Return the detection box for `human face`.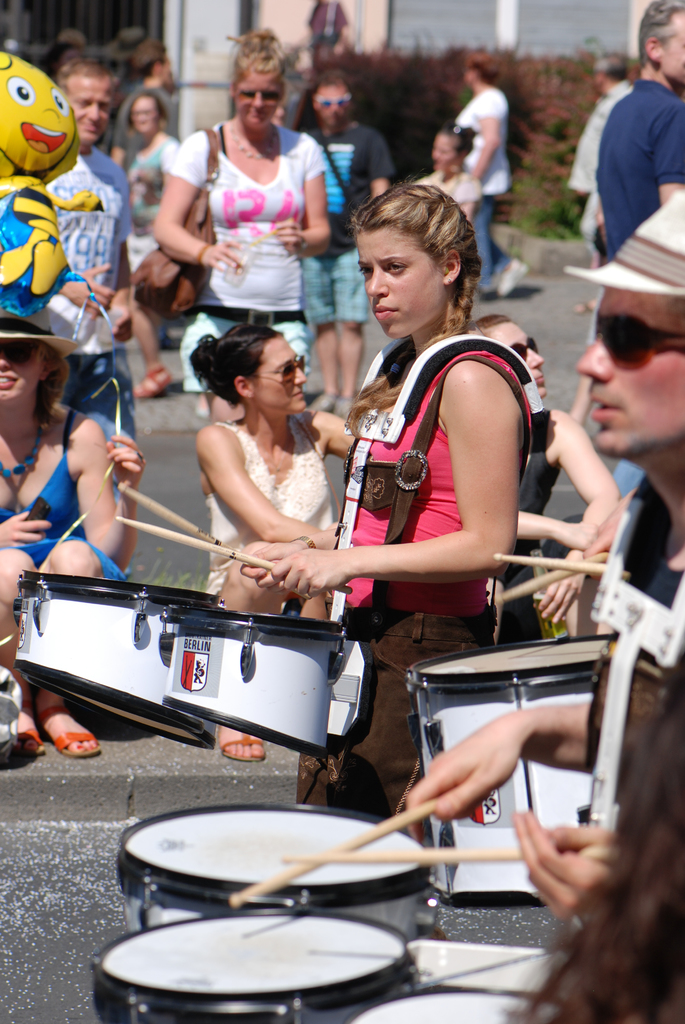
locate(0, 339, 45, 408).
